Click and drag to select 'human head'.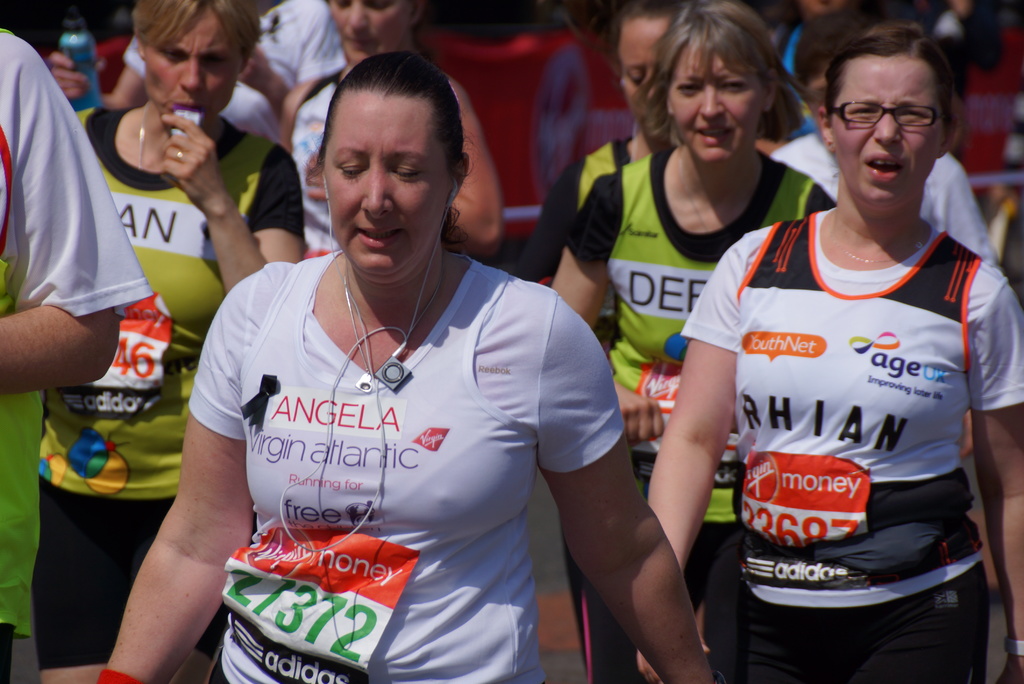
Selection: bbox=[803, 0, 850, 23].
